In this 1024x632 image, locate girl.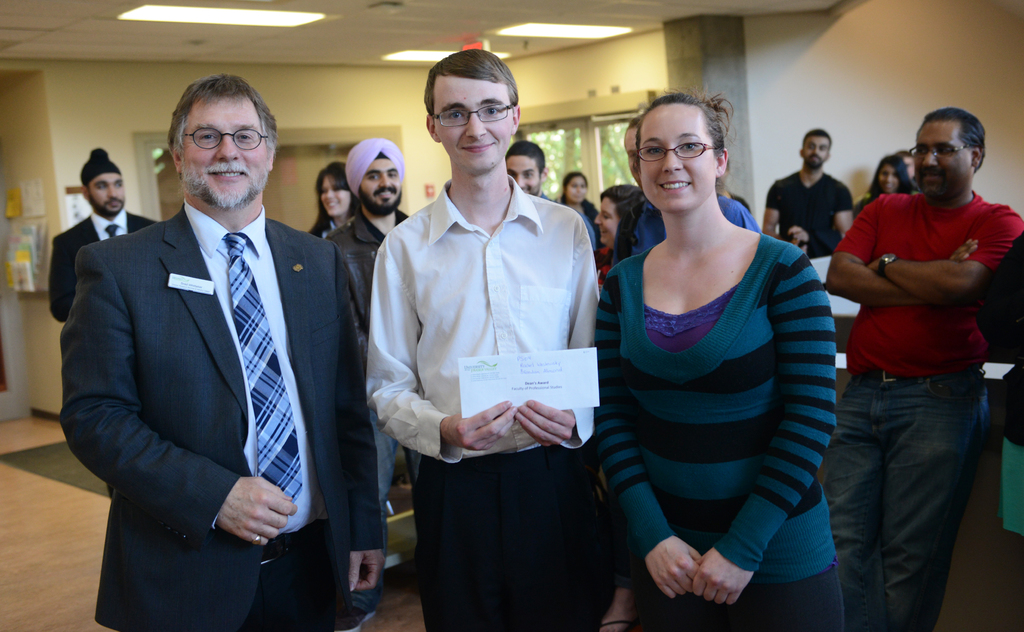
Bounding box: (555, 169, 593, 208).
